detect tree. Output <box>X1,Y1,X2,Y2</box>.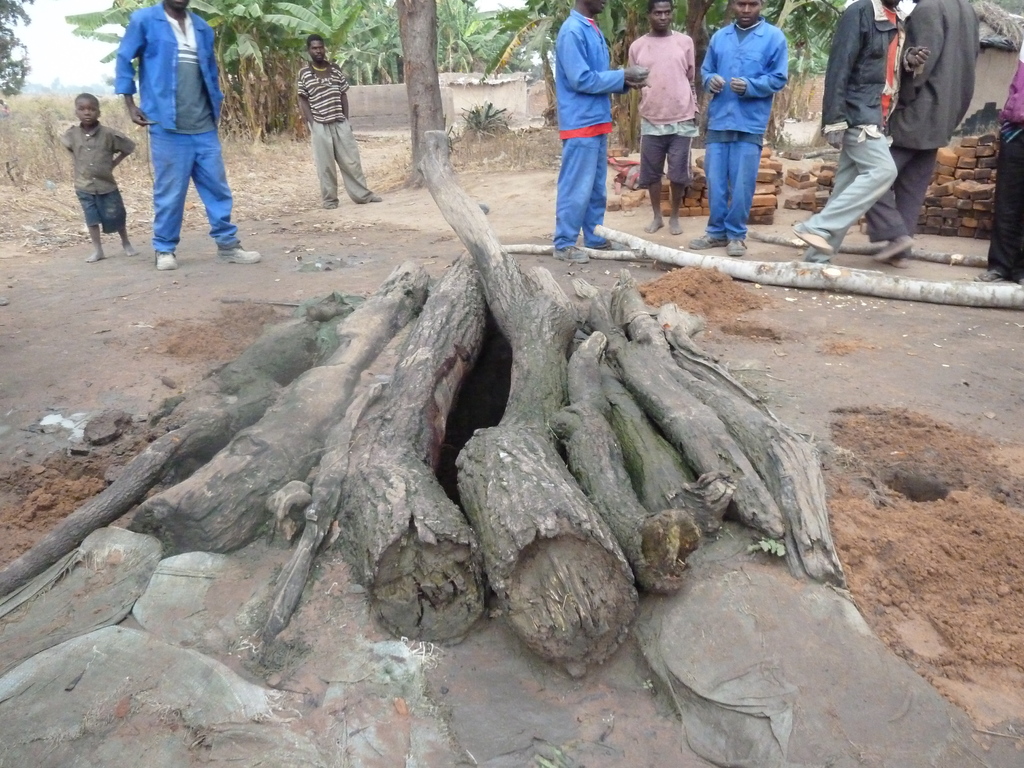
<box>0,0,38,93</box>.
